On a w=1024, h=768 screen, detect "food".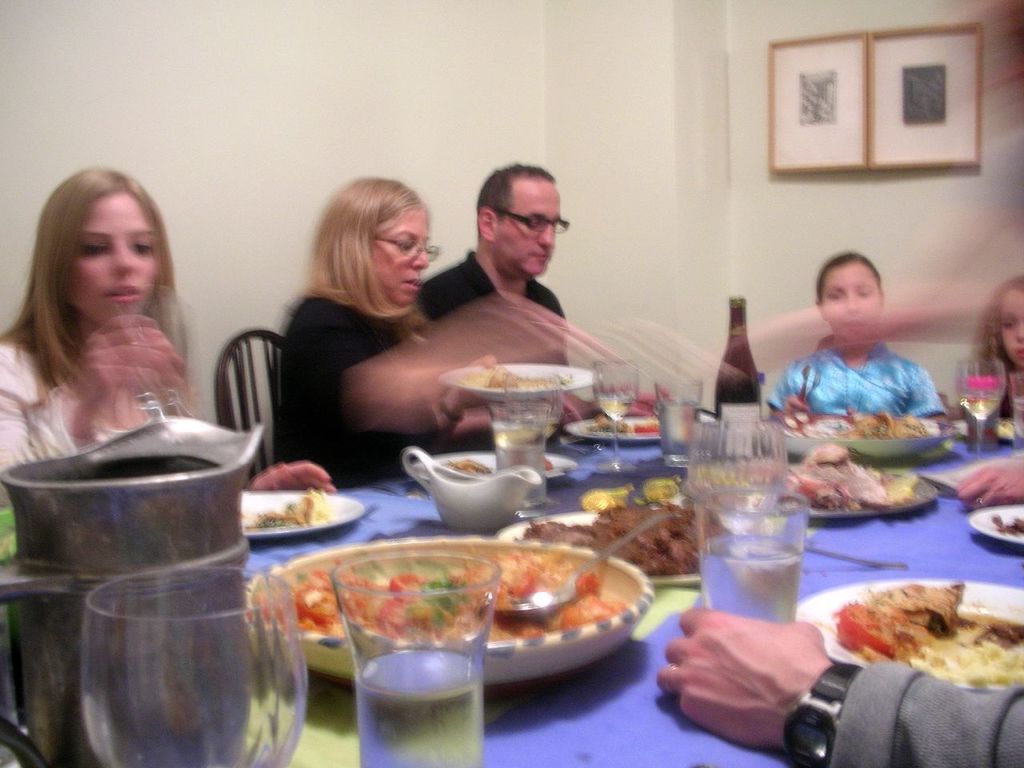
select_region(827, 408, 931, 442).
